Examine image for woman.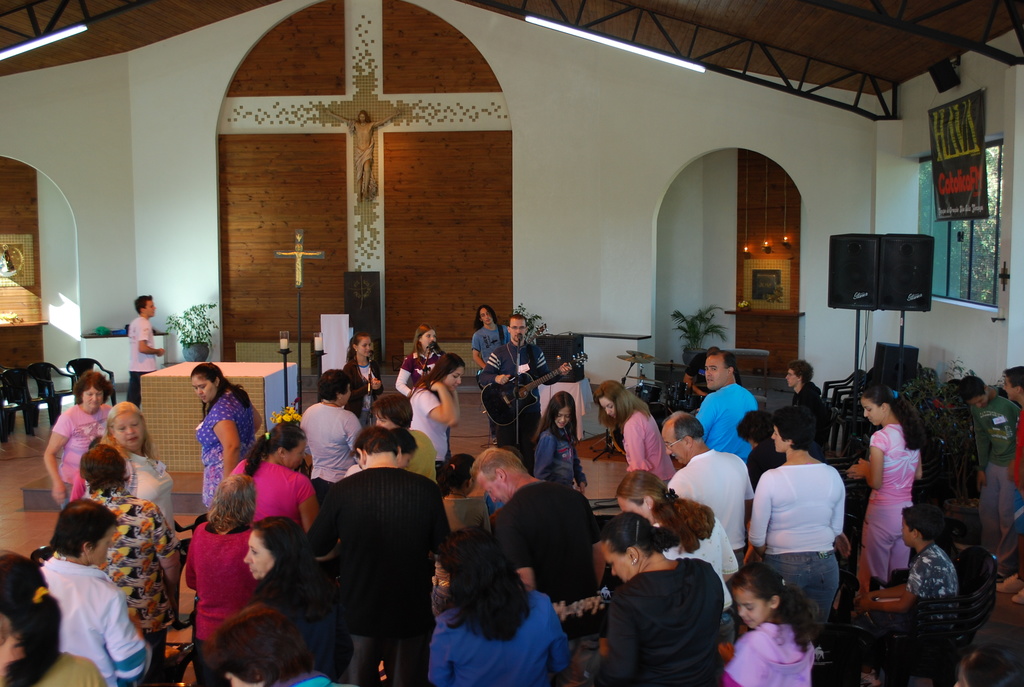
Examination result: (x1=227, y1=425, x2=316, y2=536).
